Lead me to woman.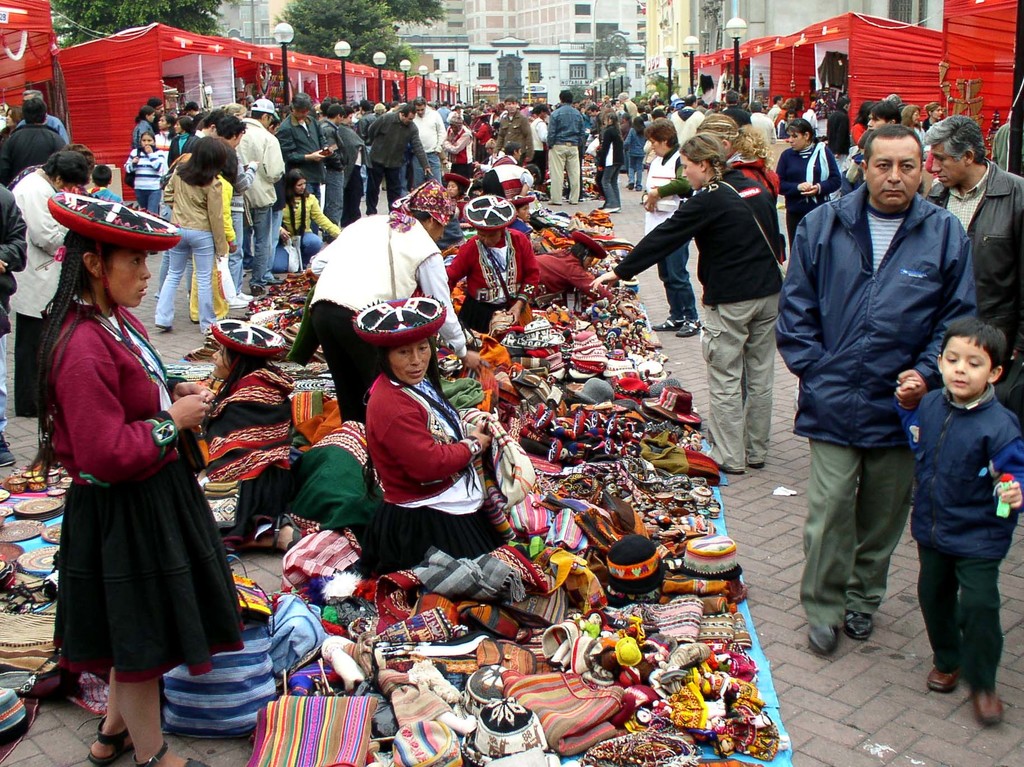
Lead to detection(922, 101, 943, 131).
